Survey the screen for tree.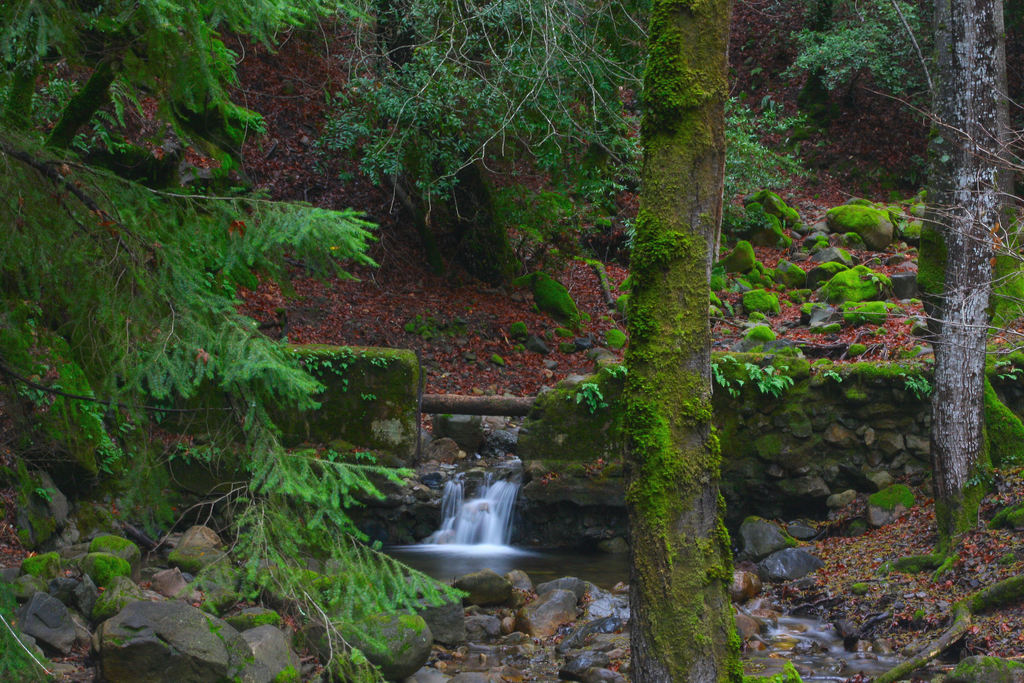
Survey found: locate(0, 0, 472, 682).
